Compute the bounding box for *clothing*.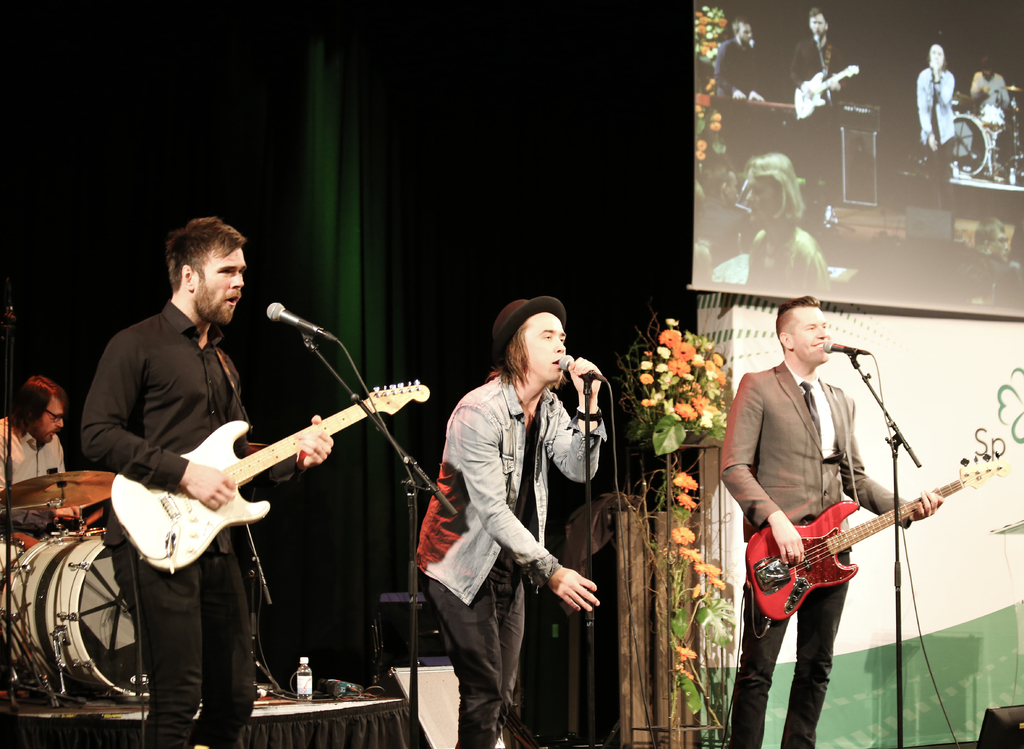
{"left": 417, "top": 369, "right": 593, "bottom": 748}.
